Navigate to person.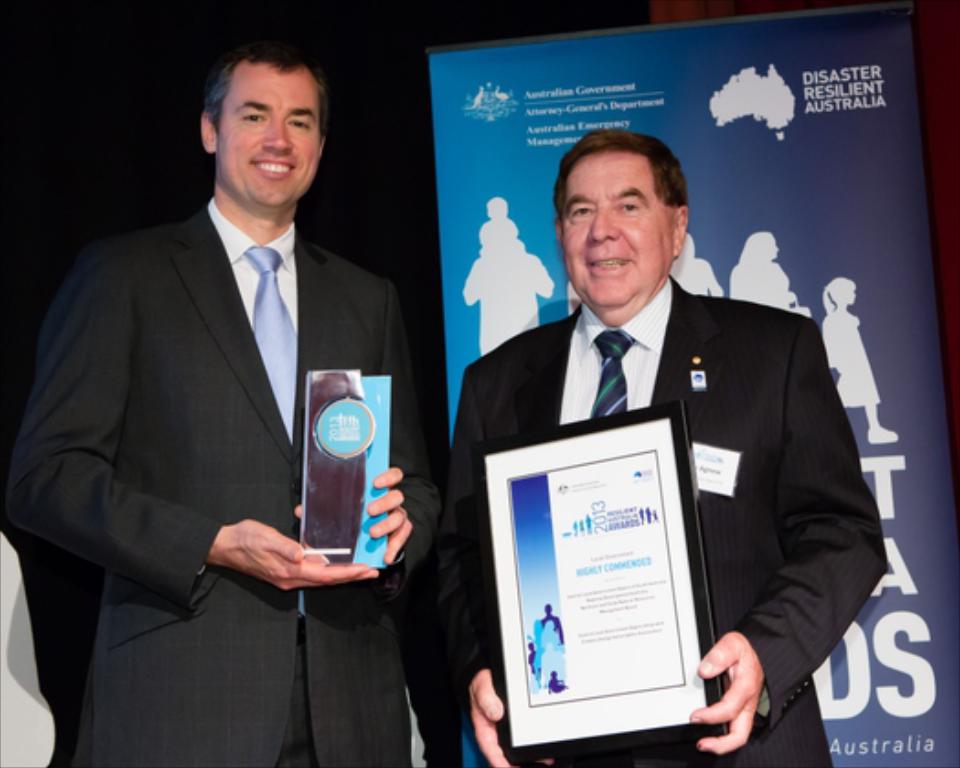
Navigation target: [x1=547, y1=669, x2=563, y2=691].
